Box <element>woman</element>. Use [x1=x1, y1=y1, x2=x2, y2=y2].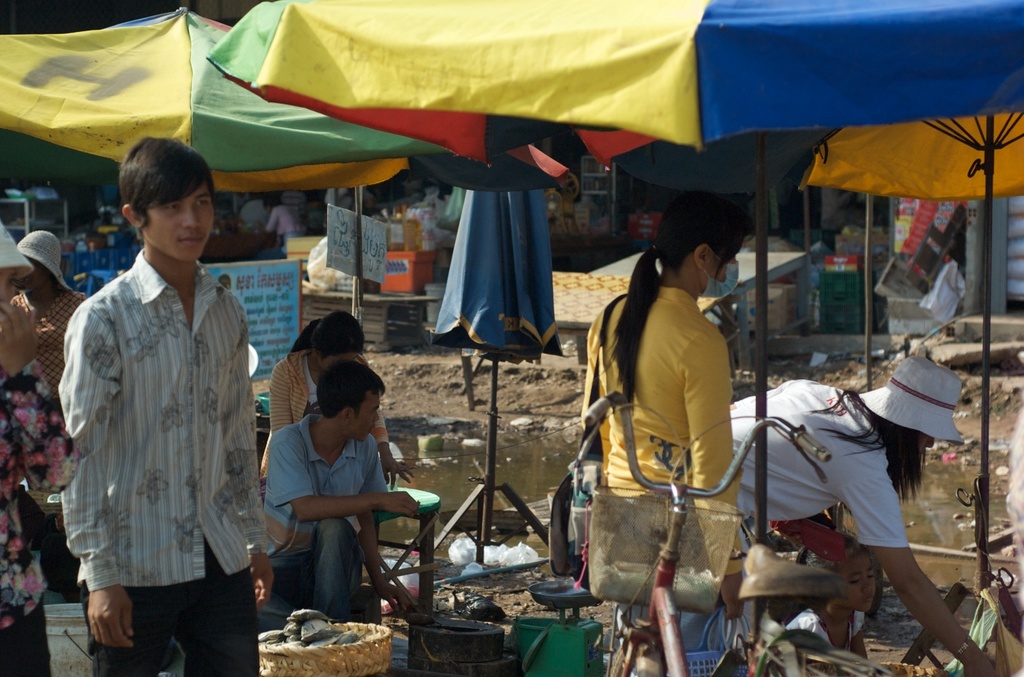
[x1=252, y1=306, x2=411, y2=504].
